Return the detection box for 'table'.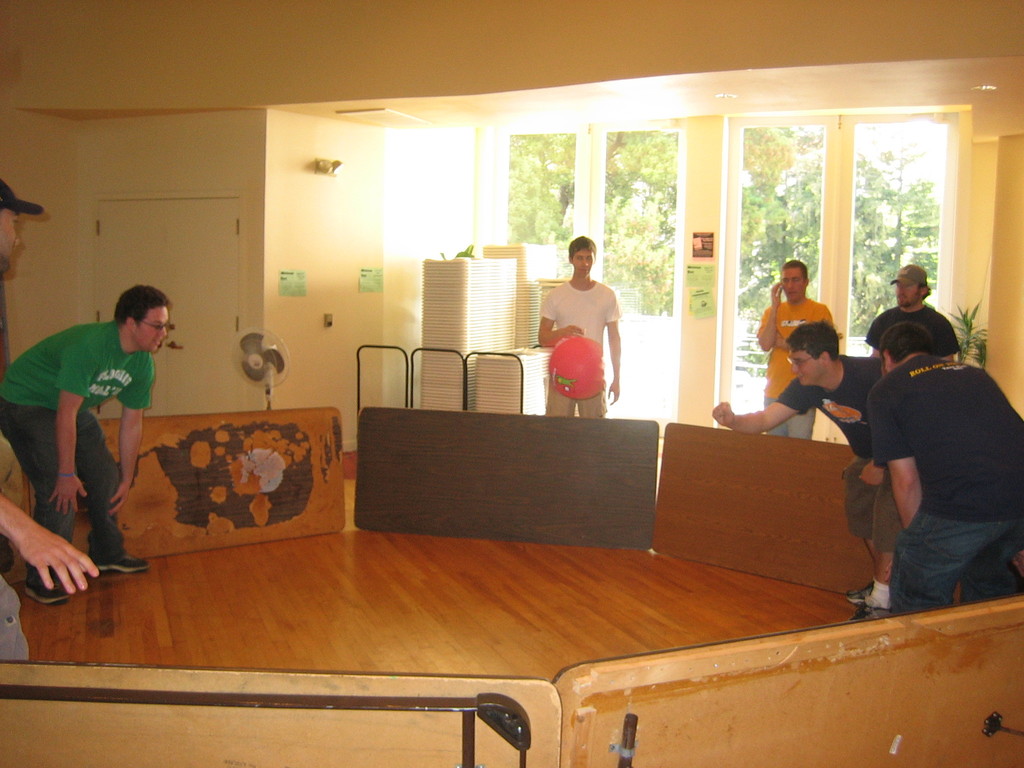
x1=352 y1=405 x2=658 y2=554.
